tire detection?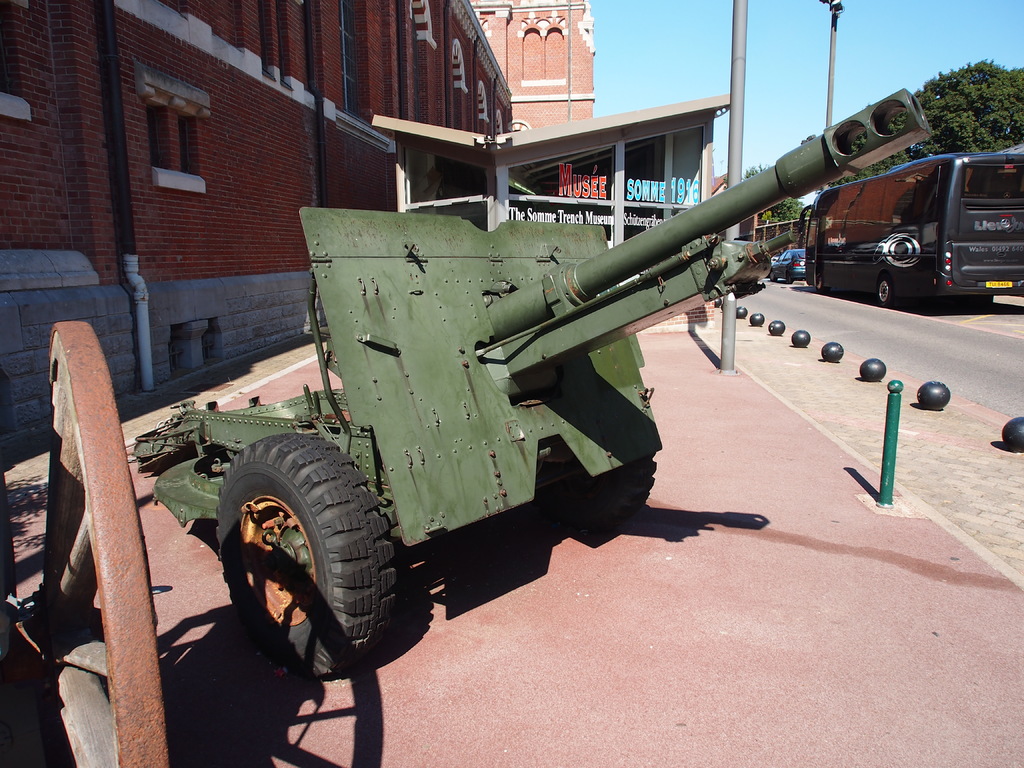
locate(871, 271, 902, 311)
